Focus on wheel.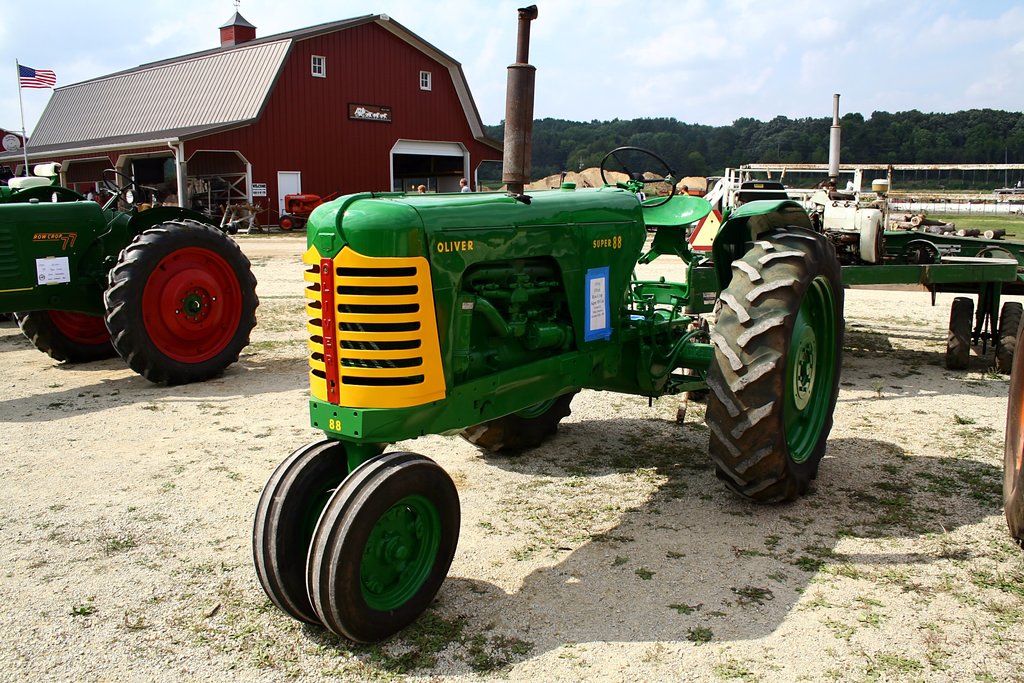
Focused at select_region(900, 239, 943, 270).
